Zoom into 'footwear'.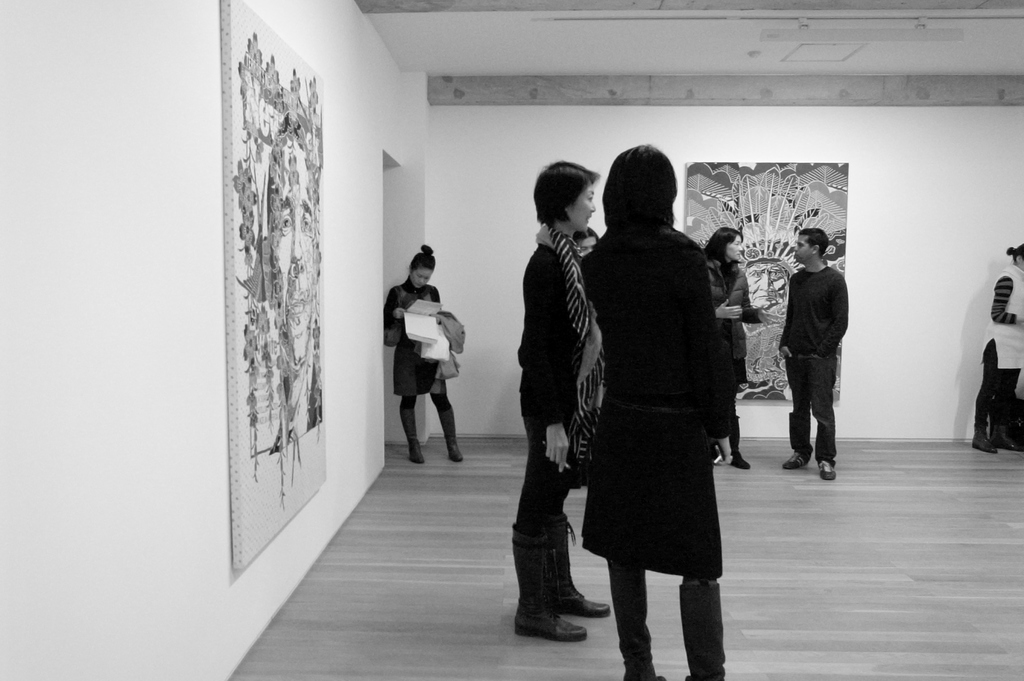
Zoom target: rect(552, 516, 612, 621).
